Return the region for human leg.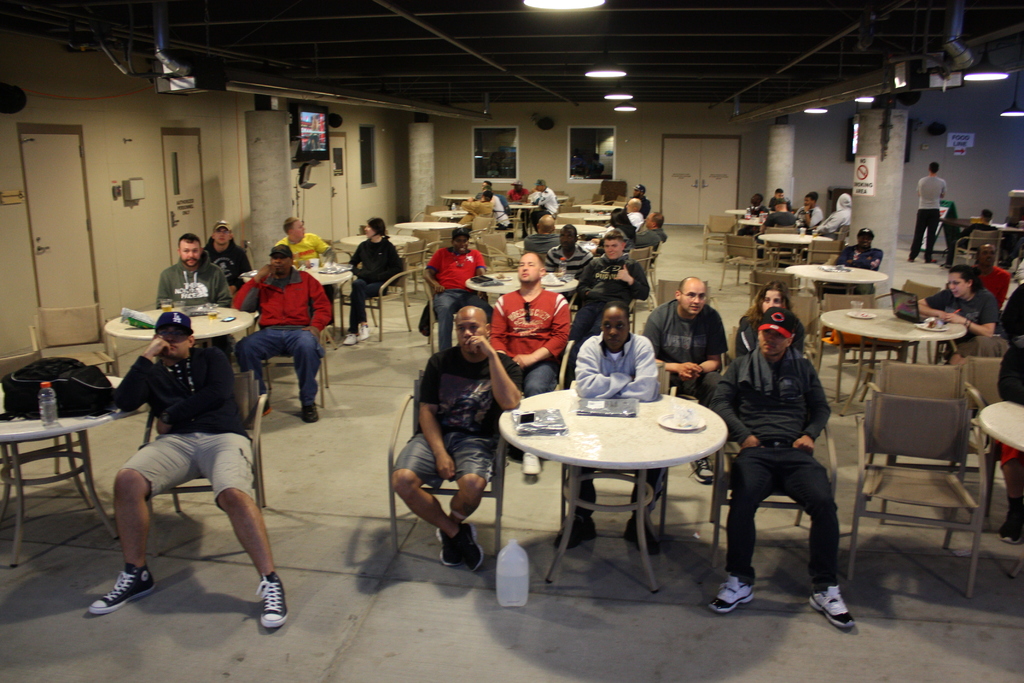
[x1=430, y1=289, x2=452, y2=349].
